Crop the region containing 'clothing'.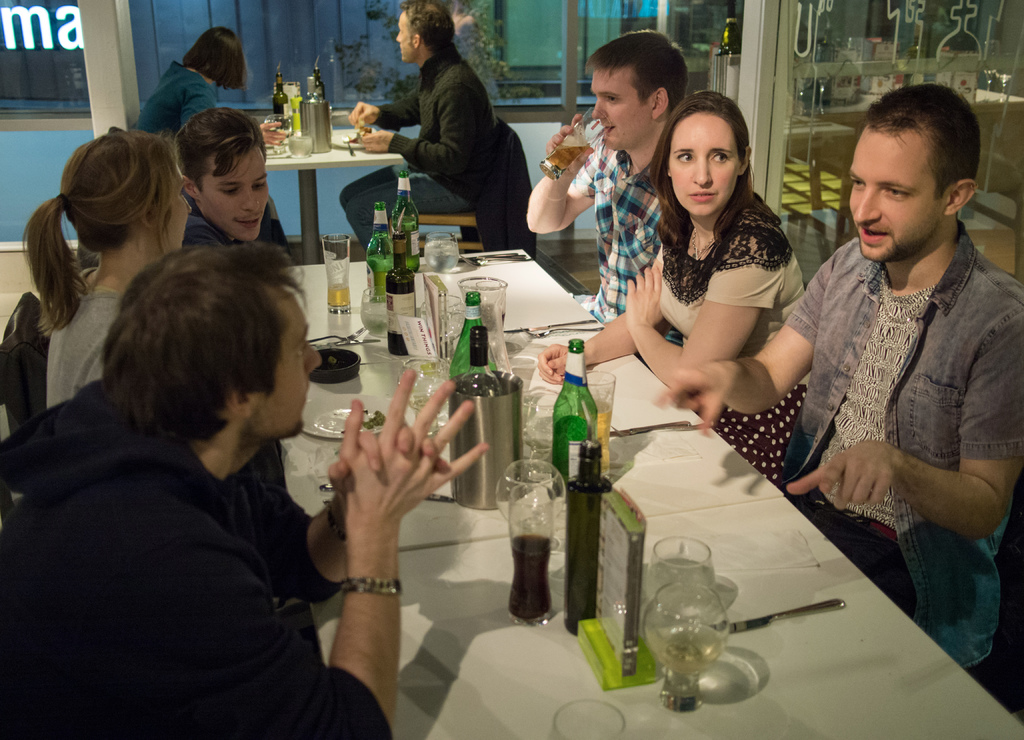
Crop region: detection(376, 19, 531, 225).
